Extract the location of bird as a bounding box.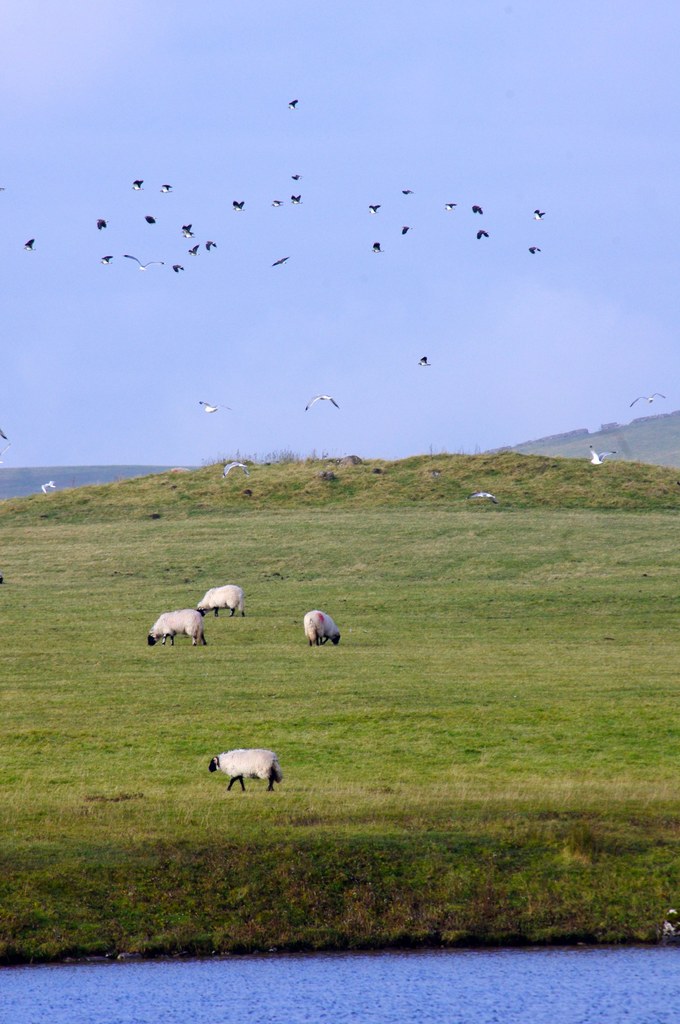
(left=401, top=188, right=414, bottom=196).
